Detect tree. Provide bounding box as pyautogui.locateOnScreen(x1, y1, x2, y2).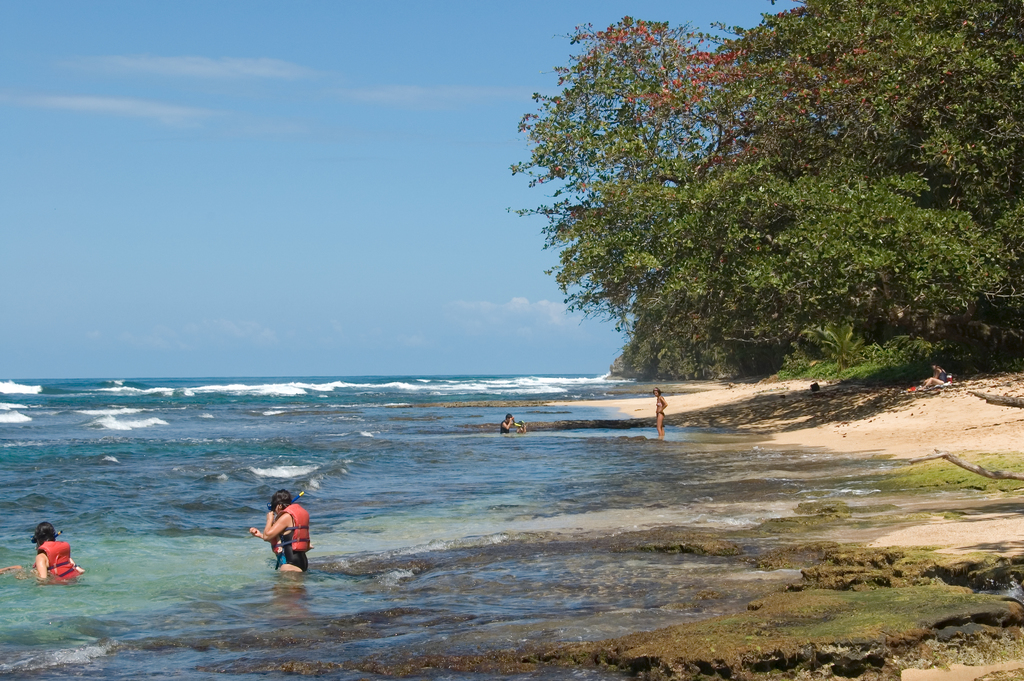
pyautogui.locateOnScreen(515, 15, 1023, 340).
